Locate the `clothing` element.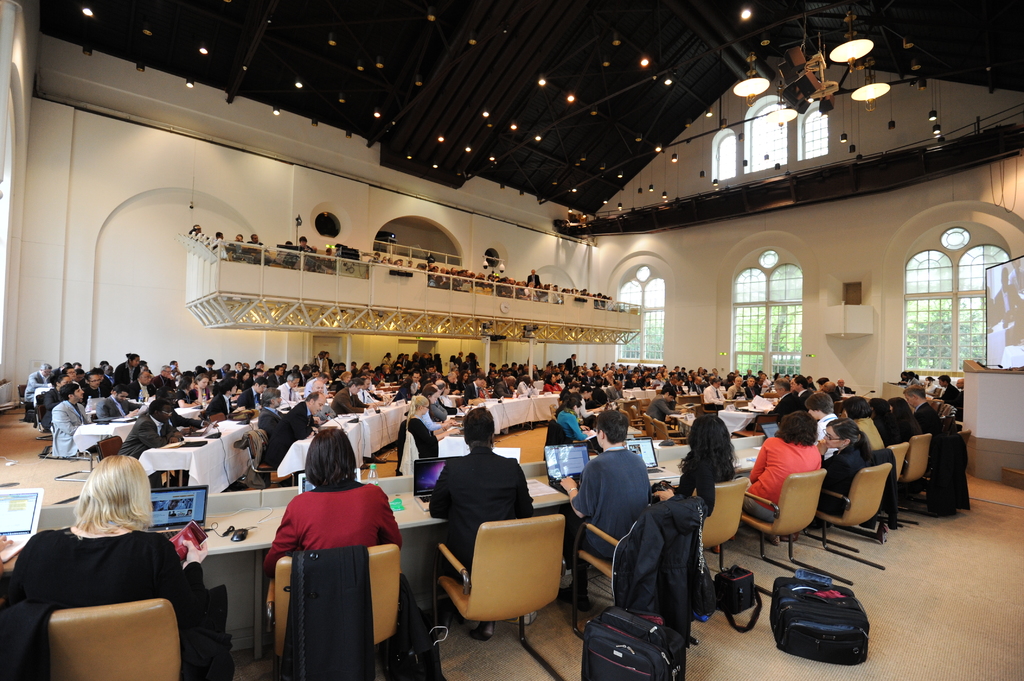
Element bbox: bbox(611, 495, 720, 633).
